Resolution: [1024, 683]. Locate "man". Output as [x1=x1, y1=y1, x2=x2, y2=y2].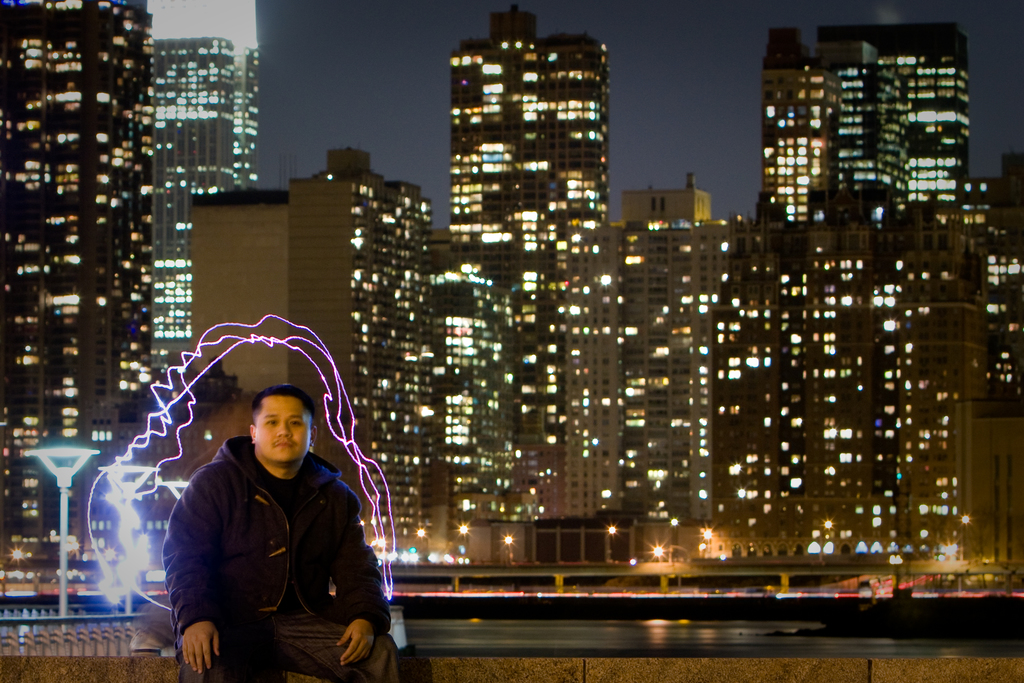
[x1=169, y1=390, x2=435, y2=682].
